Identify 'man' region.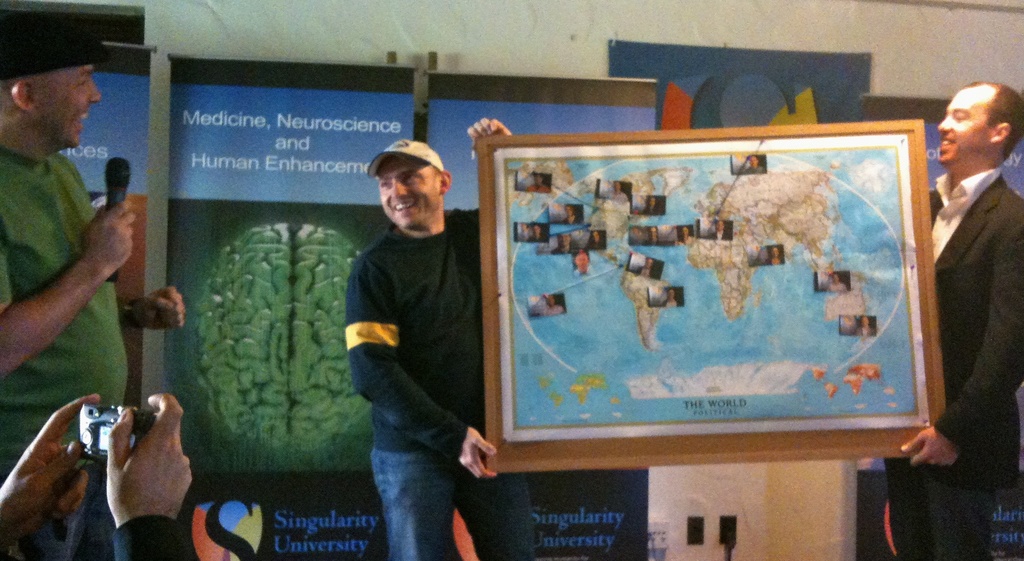
Region: locate(343, 118, 534, 560).
